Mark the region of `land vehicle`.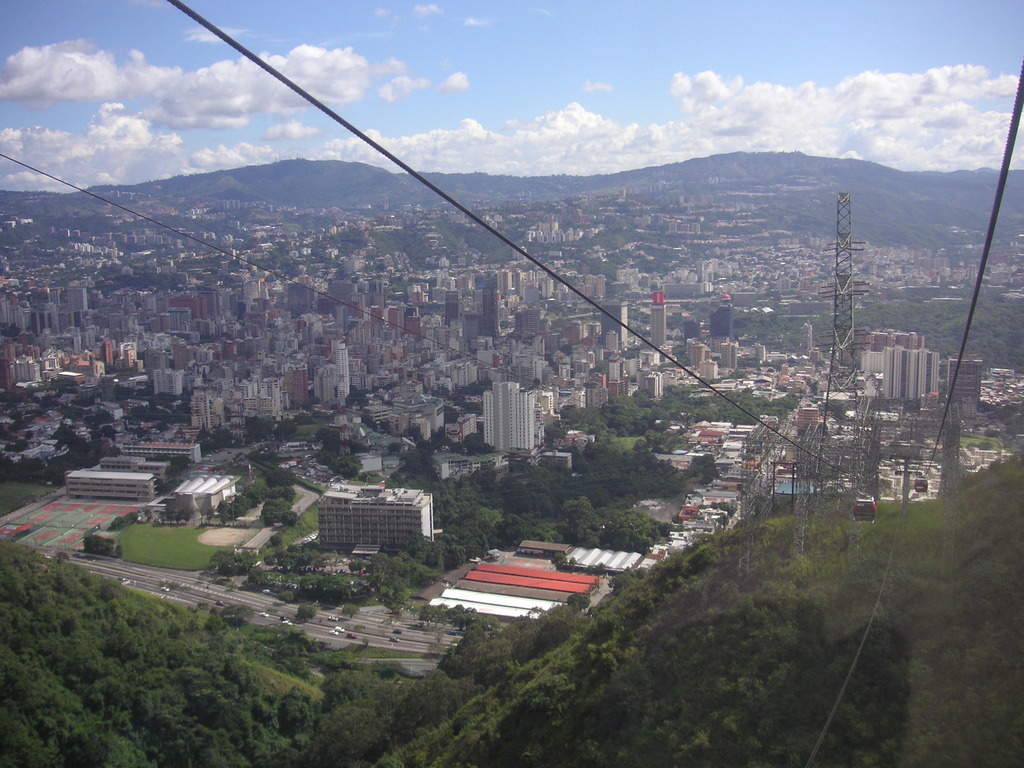
Region: Rect(328, 630, 341, 634).
